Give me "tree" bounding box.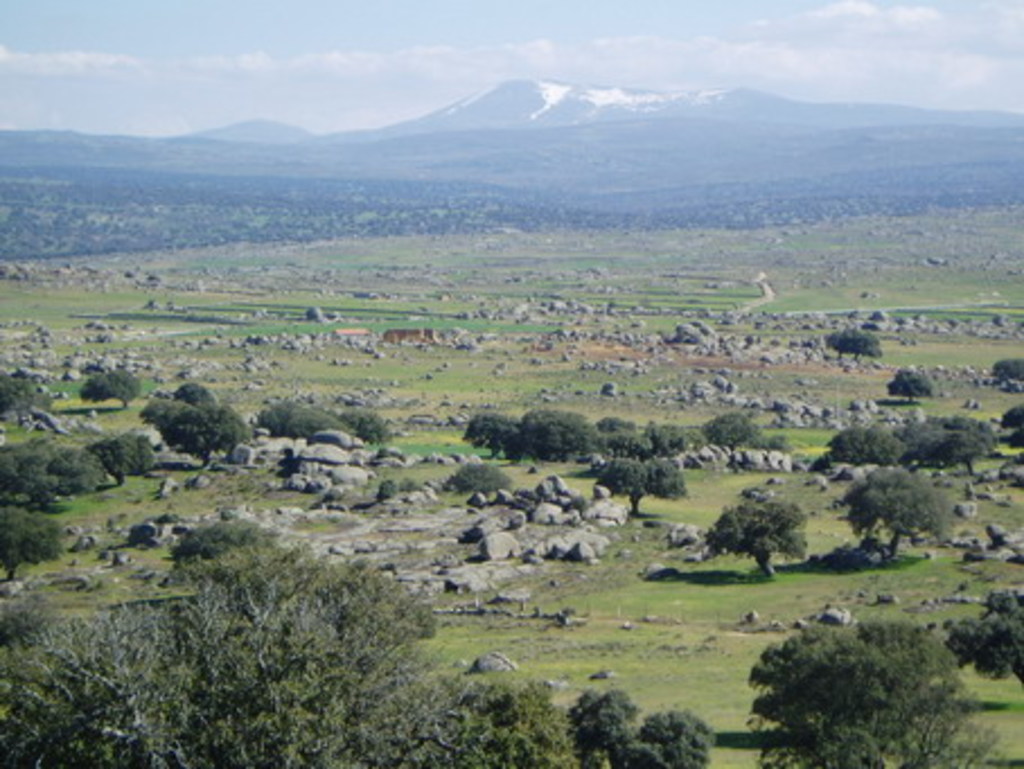
box(0, 428, 147, 501).
